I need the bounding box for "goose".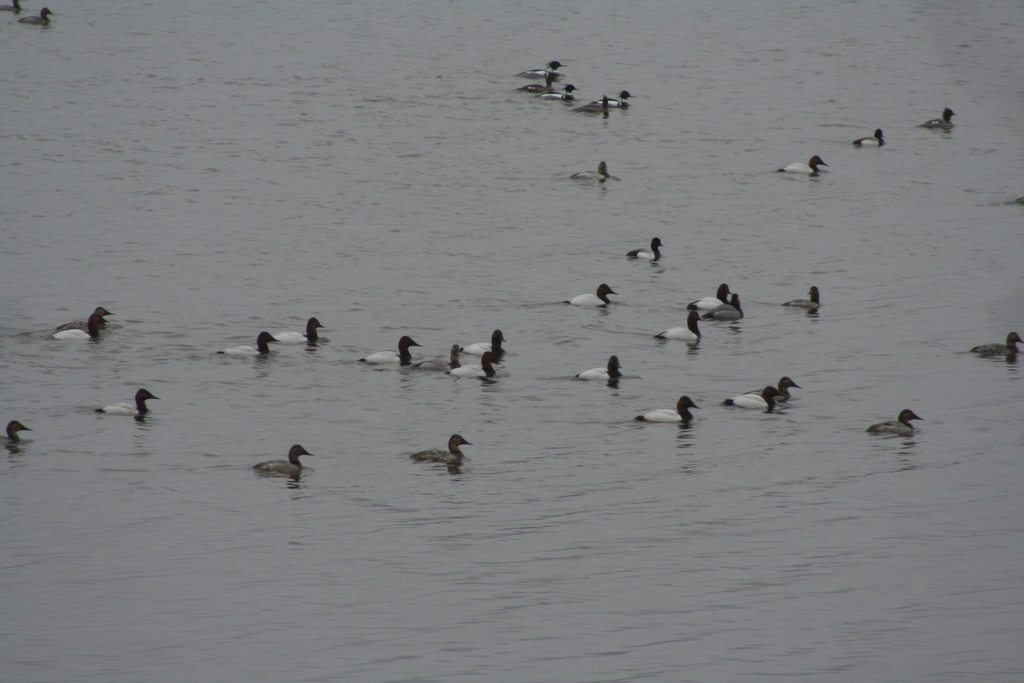
Here it is: 366/332/424/367.
